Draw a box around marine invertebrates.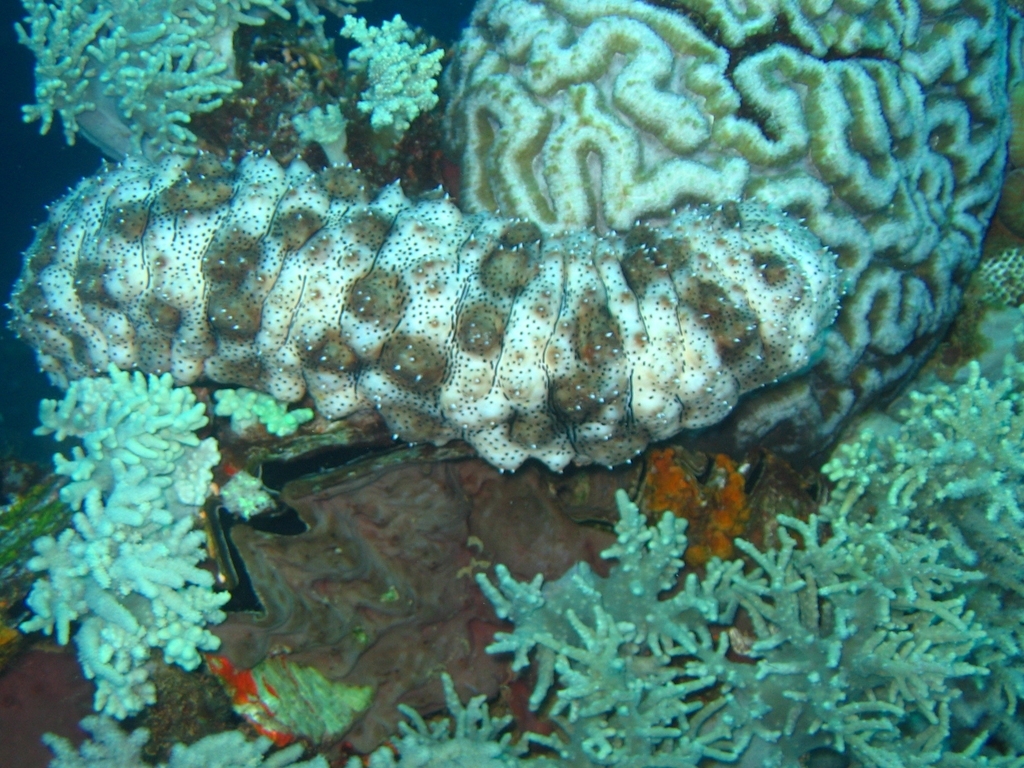
[x1=277, y1=0, x2=473, y2=188].
